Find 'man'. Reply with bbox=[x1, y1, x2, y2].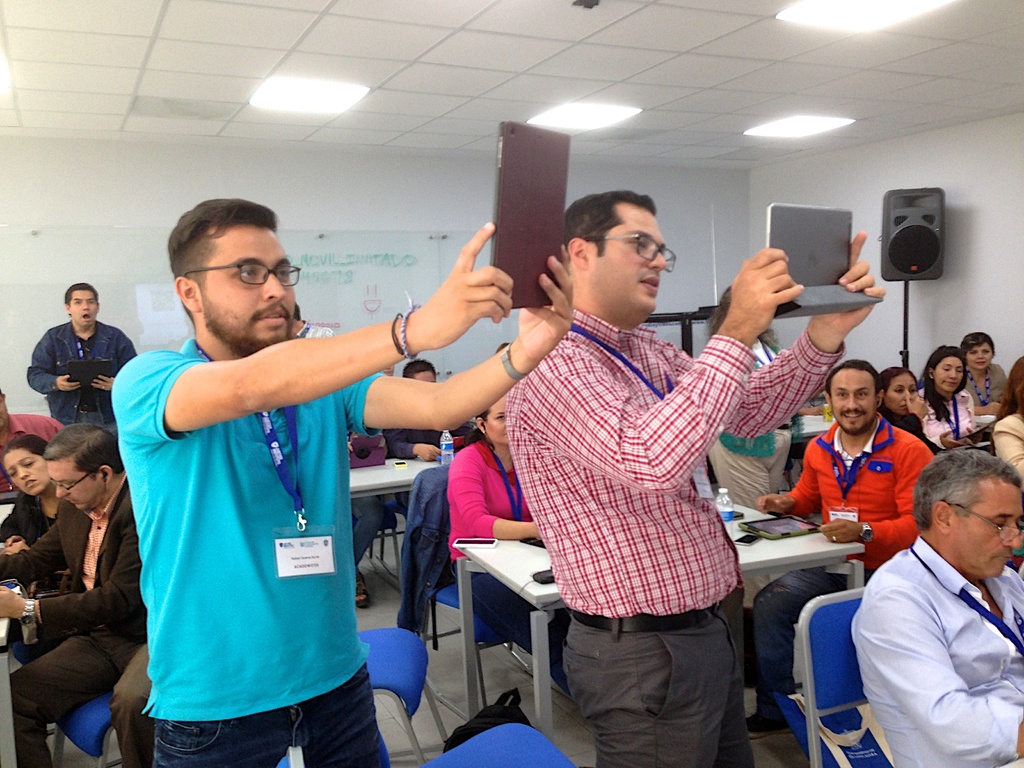
bbox=[112, 193, 577, 767].
